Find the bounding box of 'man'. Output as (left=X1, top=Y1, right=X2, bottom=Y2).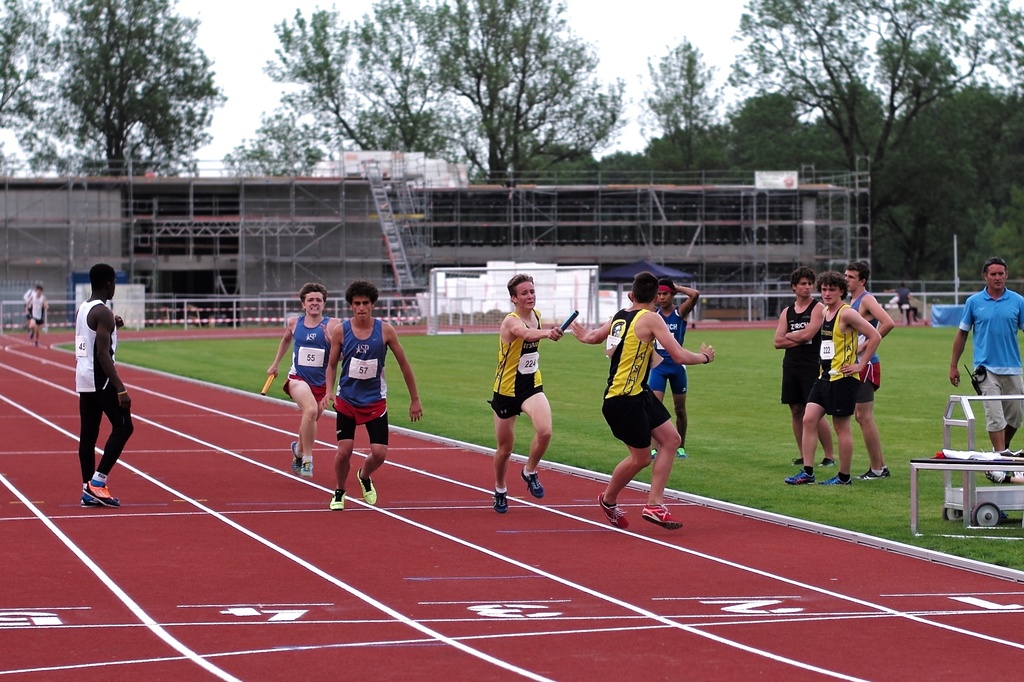
(left=320, top=287, right=425, bottom=511).
